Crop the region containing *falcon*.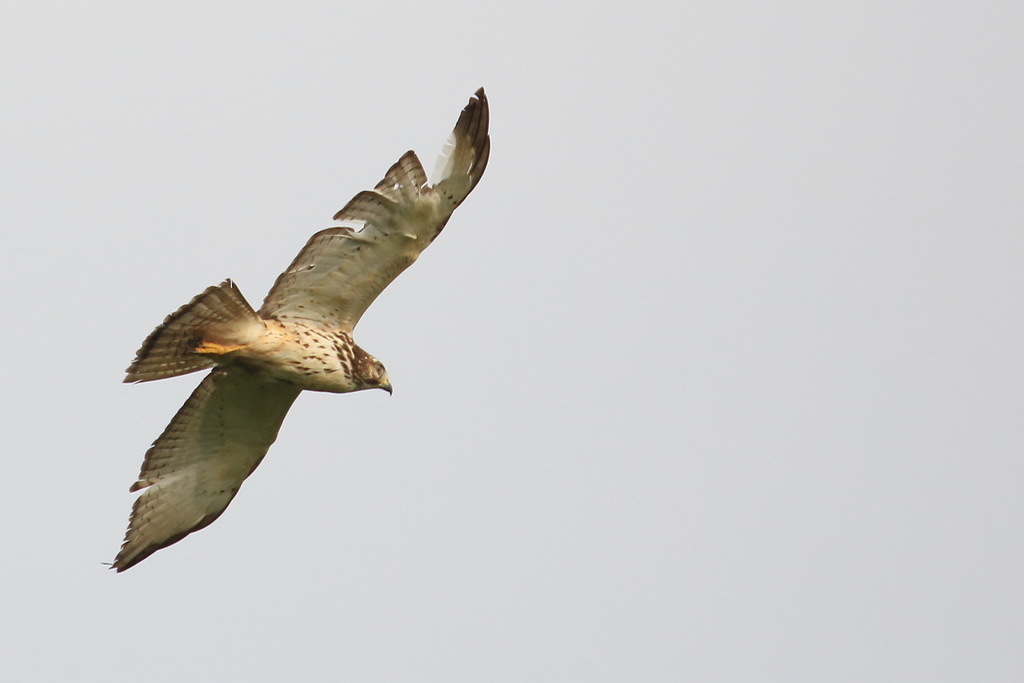
Crop region: [107,93,490,580].
